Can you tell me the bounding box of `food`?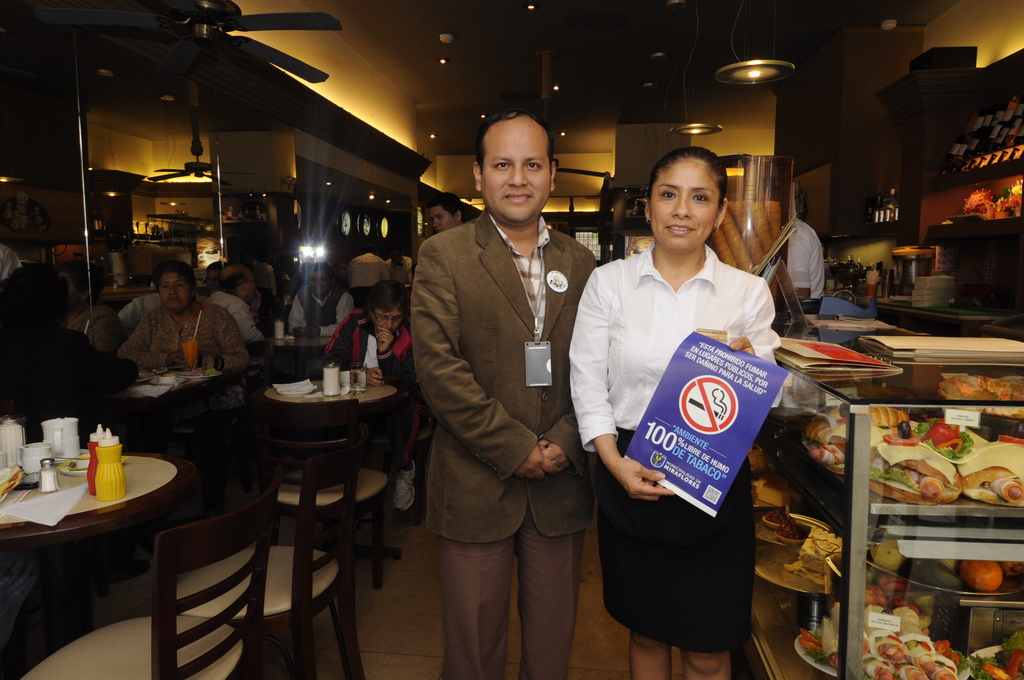
[762,508,802,524].
